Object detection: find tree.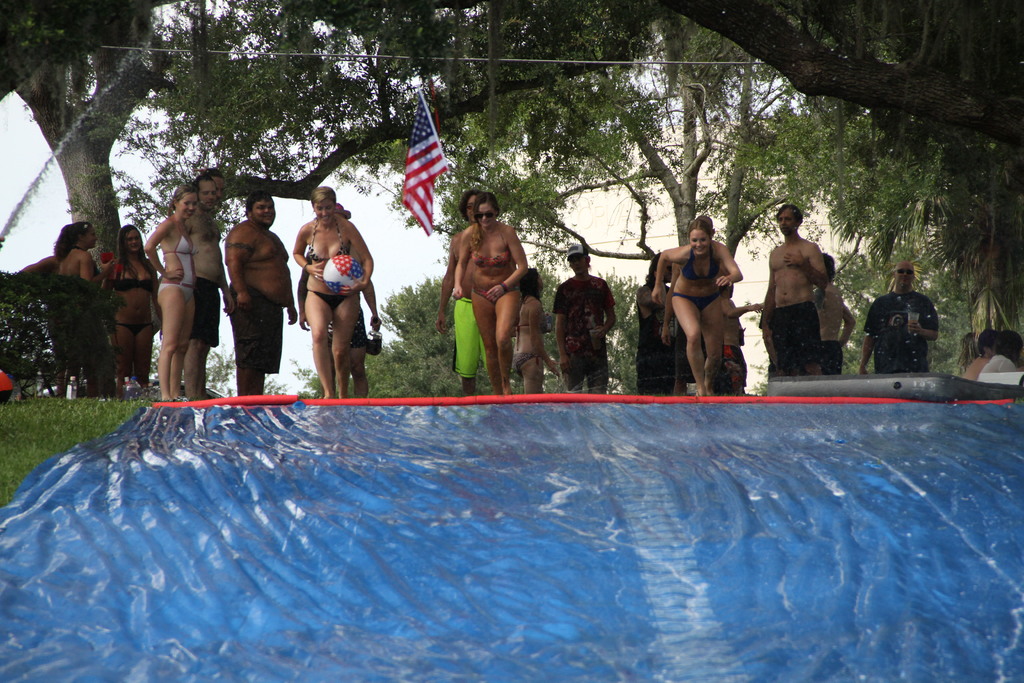
[x1=17, y1=229, x2=105, y2=398].
